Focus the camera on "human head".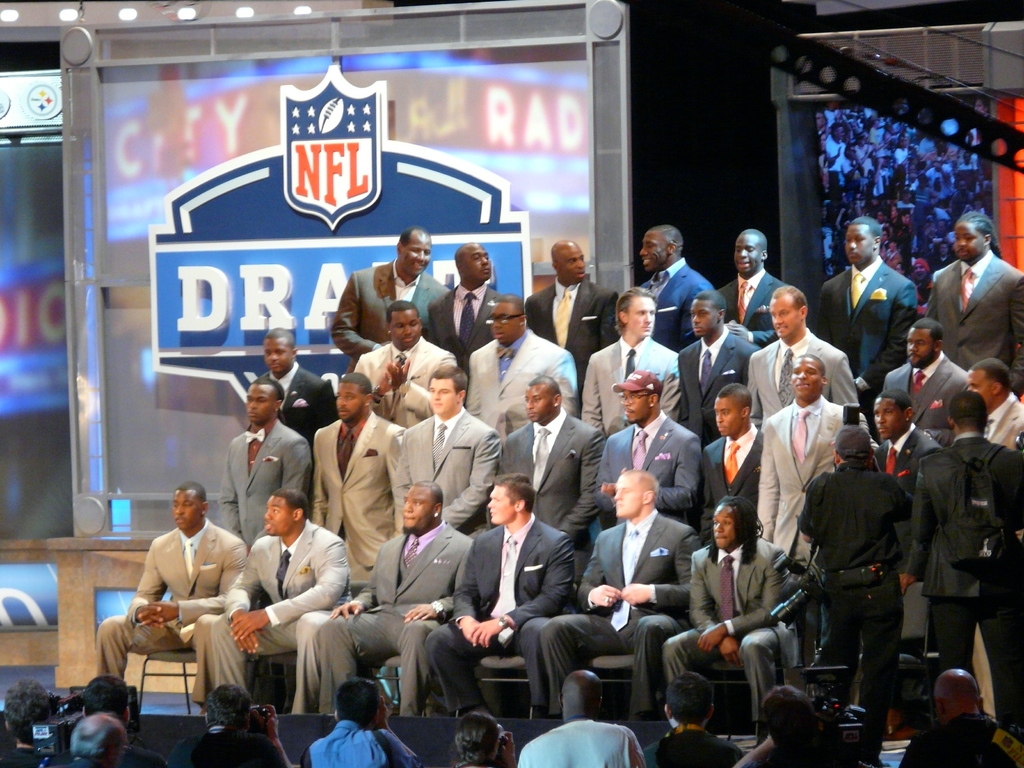
Focus region: <region>80, 676, 133, 715</region>.
